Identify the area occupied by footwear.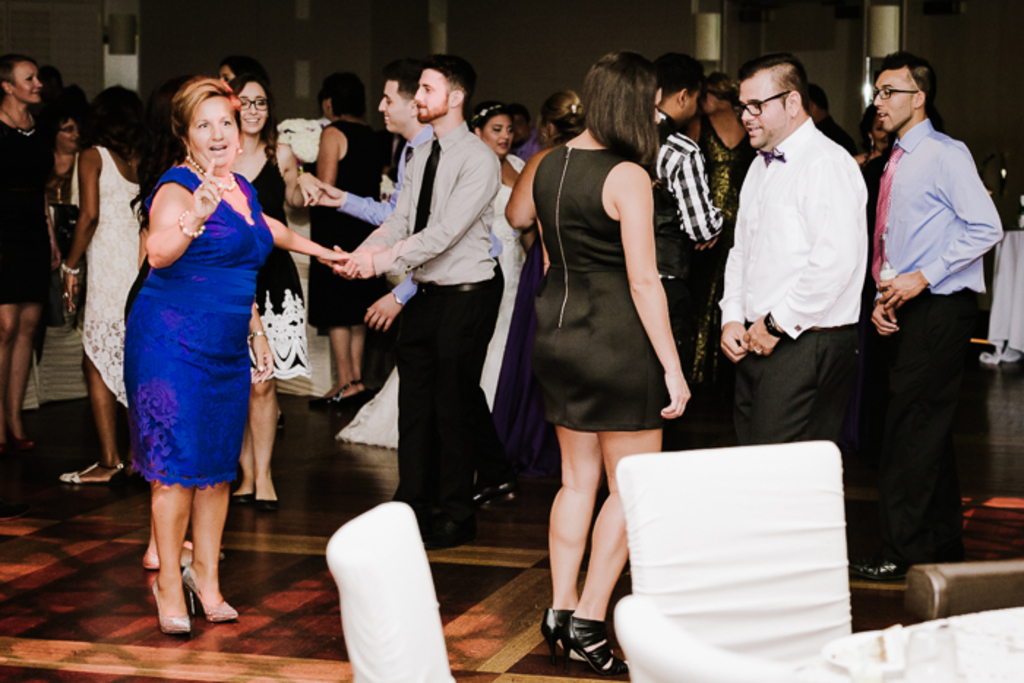
Area: 149,570,190,630.
